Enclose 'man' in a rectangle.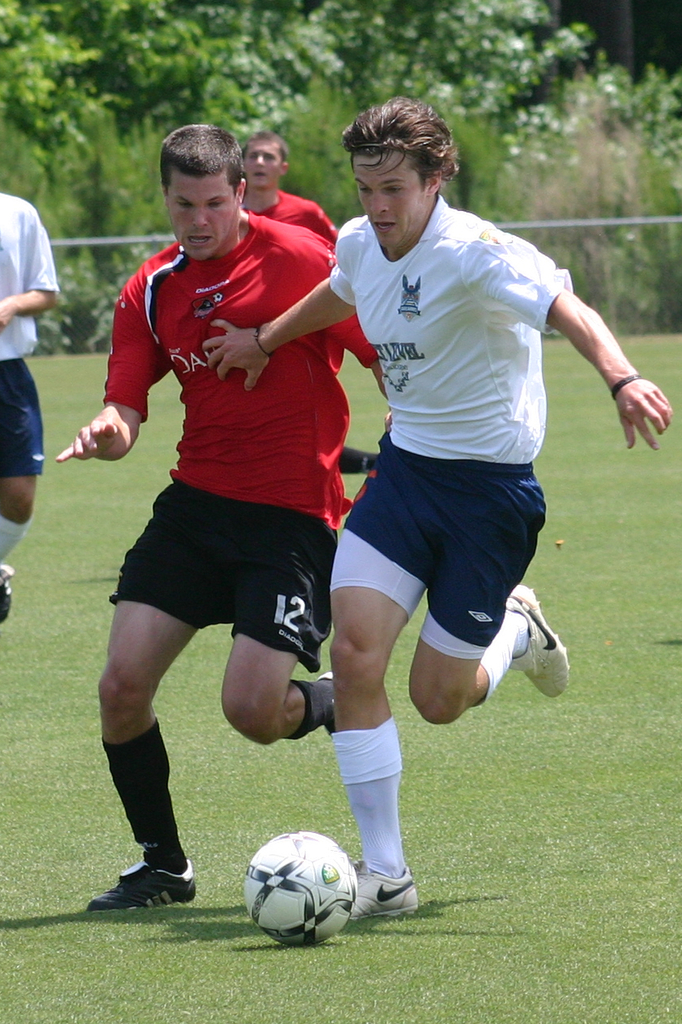
[239, 130, 381, 477].
